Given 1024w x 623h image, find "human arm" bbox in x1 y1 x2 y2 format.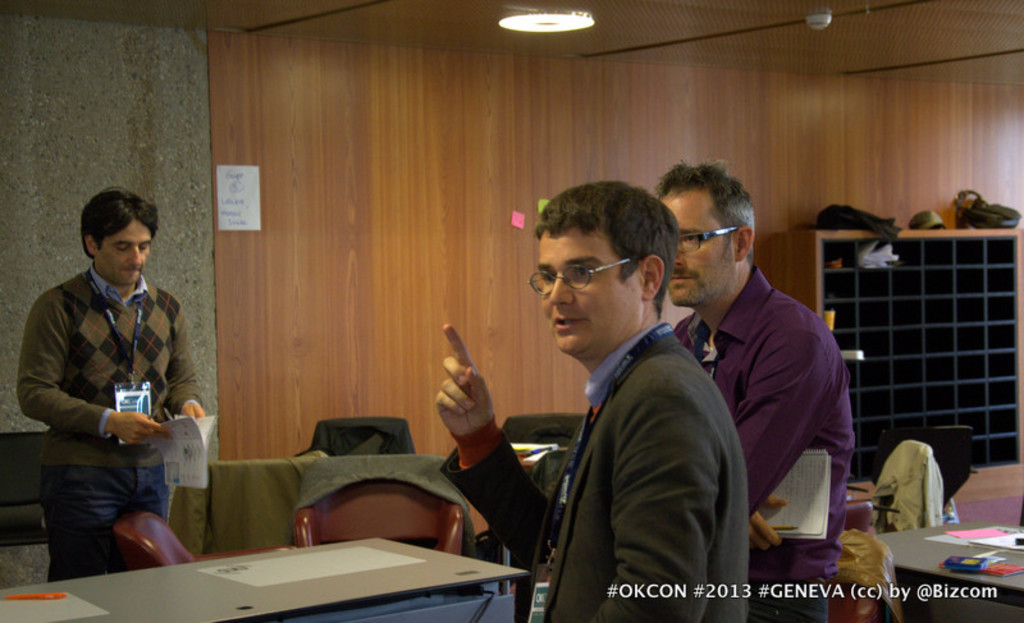
12 294 172 448.
